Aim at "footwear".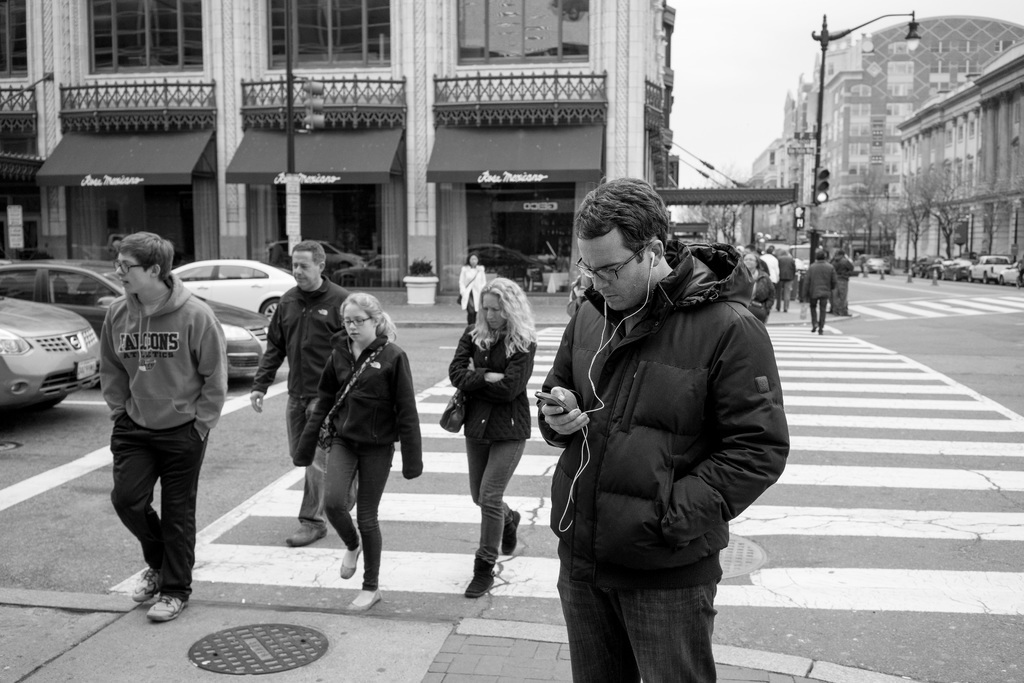
Aimed at select_region(464, 557, 500, 596).
